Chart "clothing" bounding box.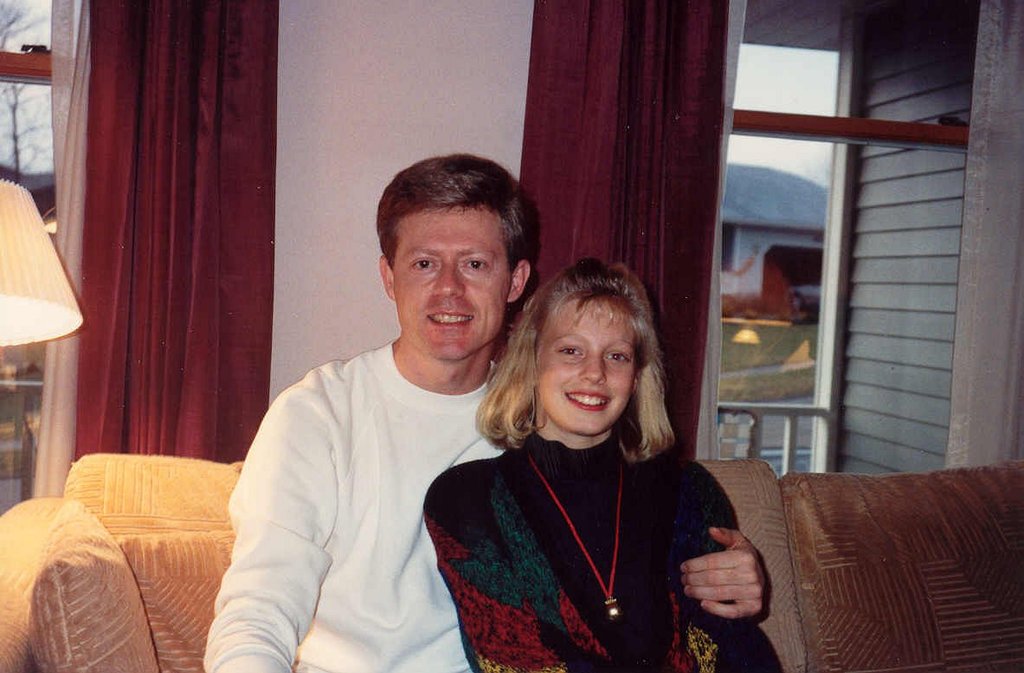
Charted: left=209, top=260, right=517, bottom=672.
